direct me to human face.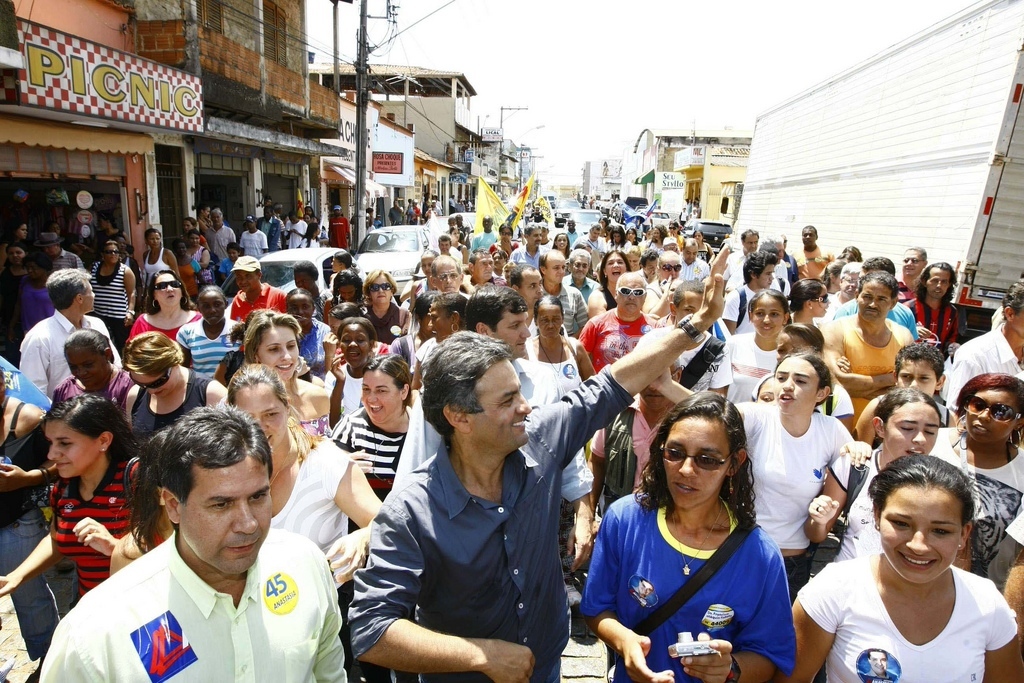
Direction: {"x1": 65, "y1": 348, "x2": 100, "y2": 386}.
